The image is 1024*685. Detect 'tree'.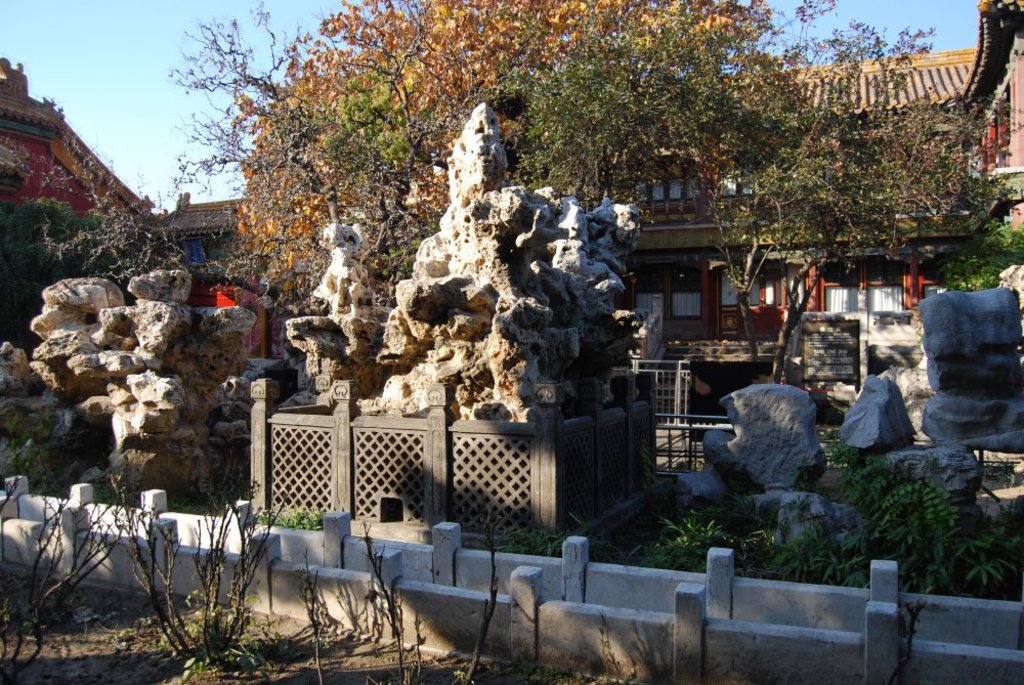
Detection: 0,182,158,333.
